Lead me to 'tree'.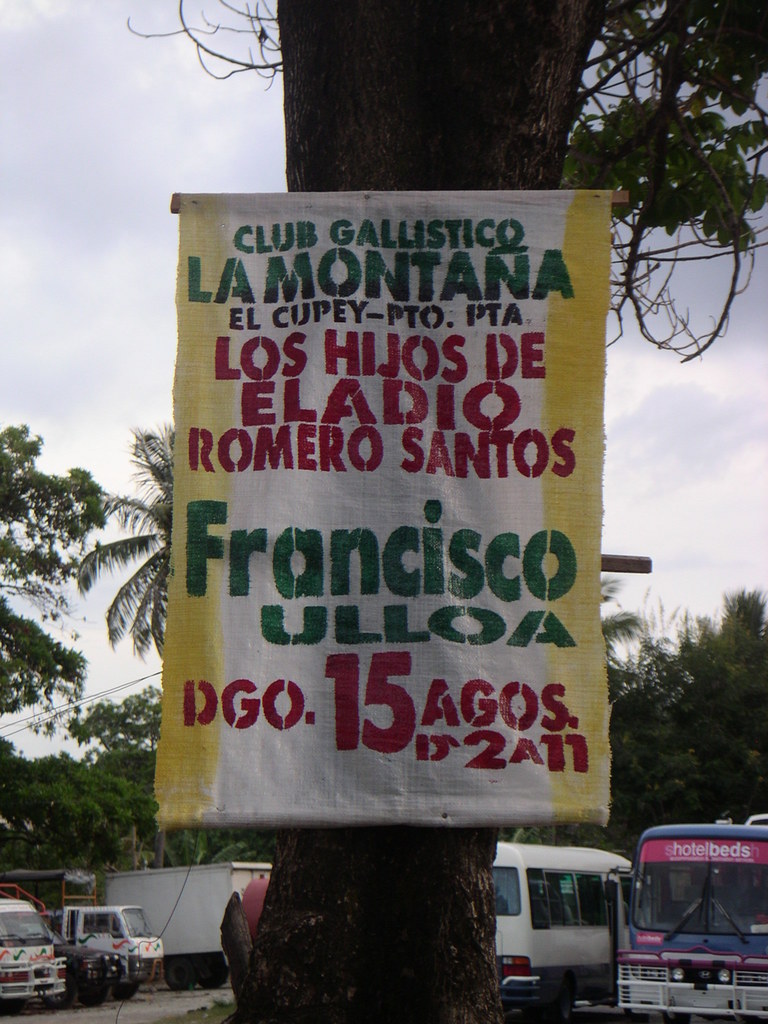
Lead to bbox(17, 750, 82, 824).
